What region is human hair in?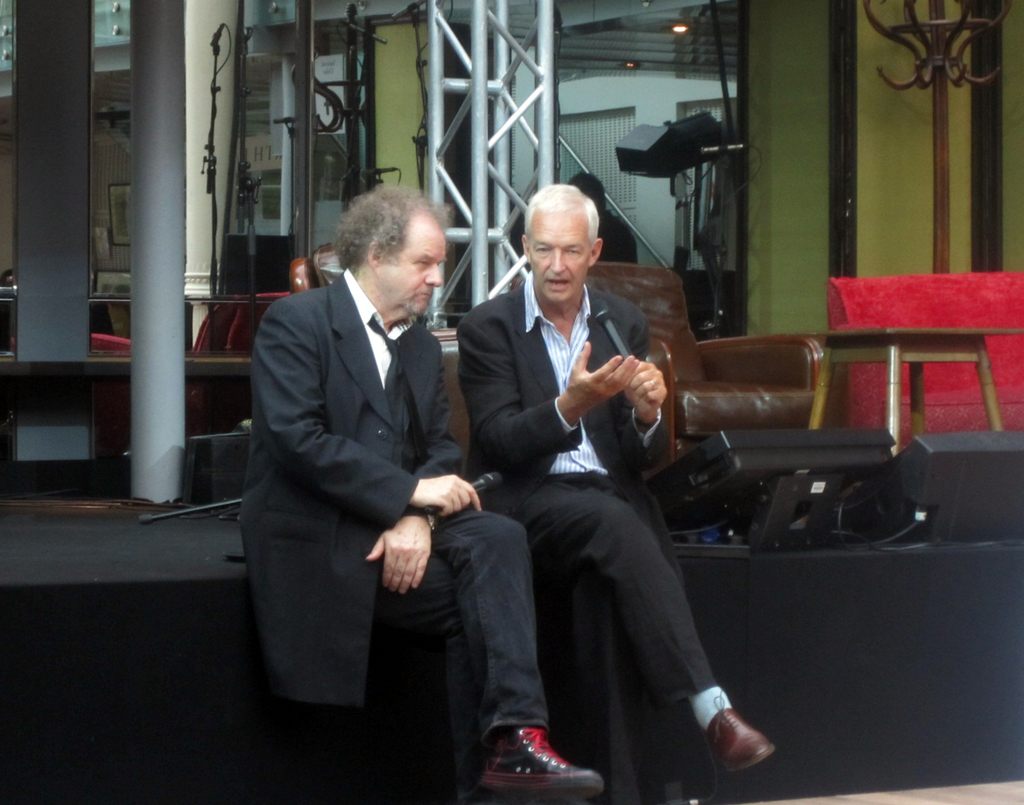
511,180,602,277.
